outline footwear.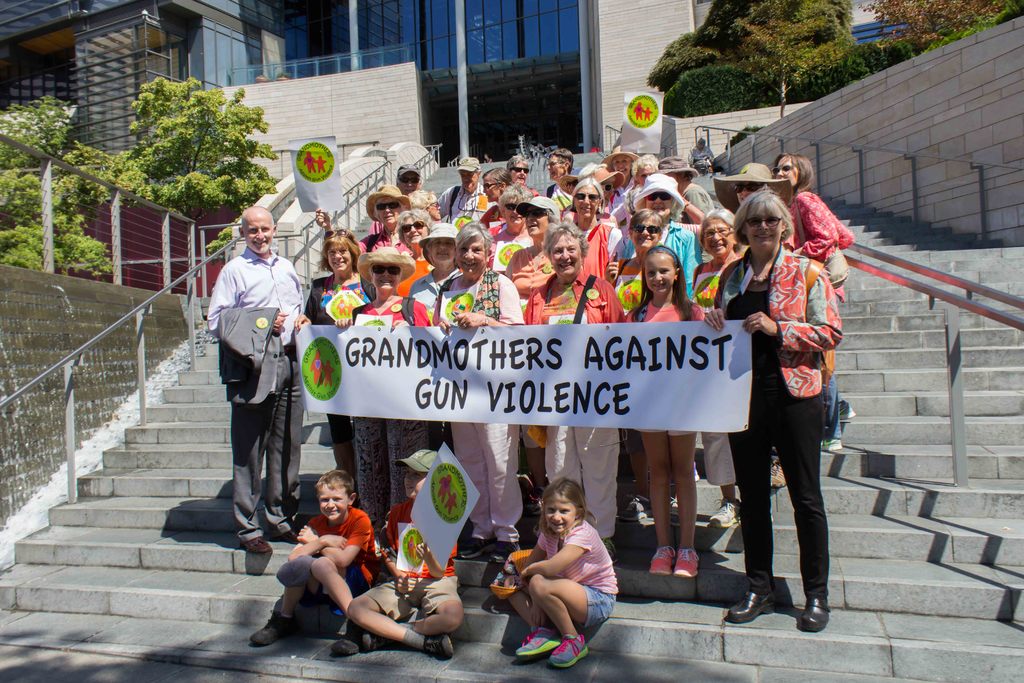
Outline: 285, 525, 307, 542.
